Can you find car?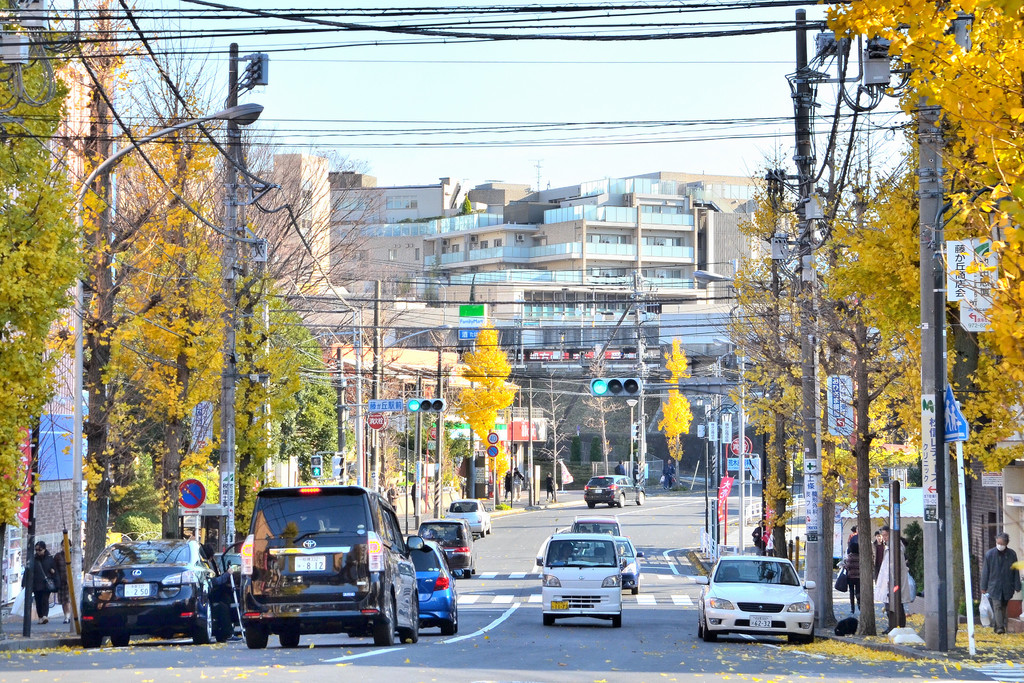
Yes, bounding box: <box>535,530,627,631</box>.
